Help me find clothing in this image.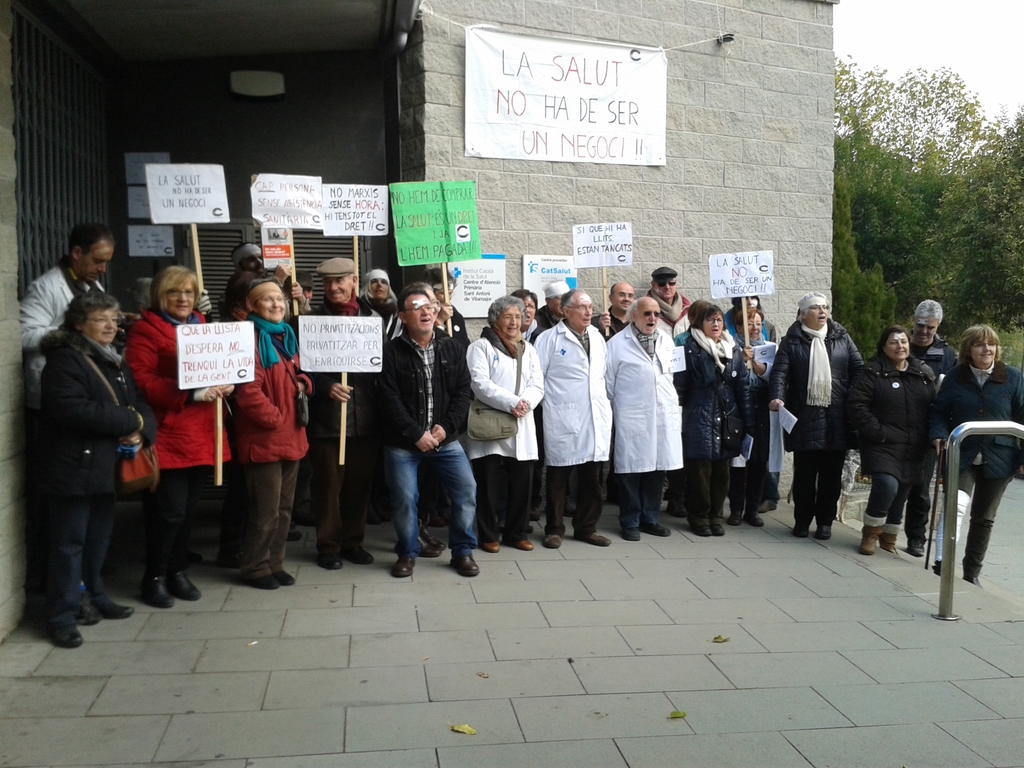
Found it: x1=532, y1=312, x2=617, y2=525.
